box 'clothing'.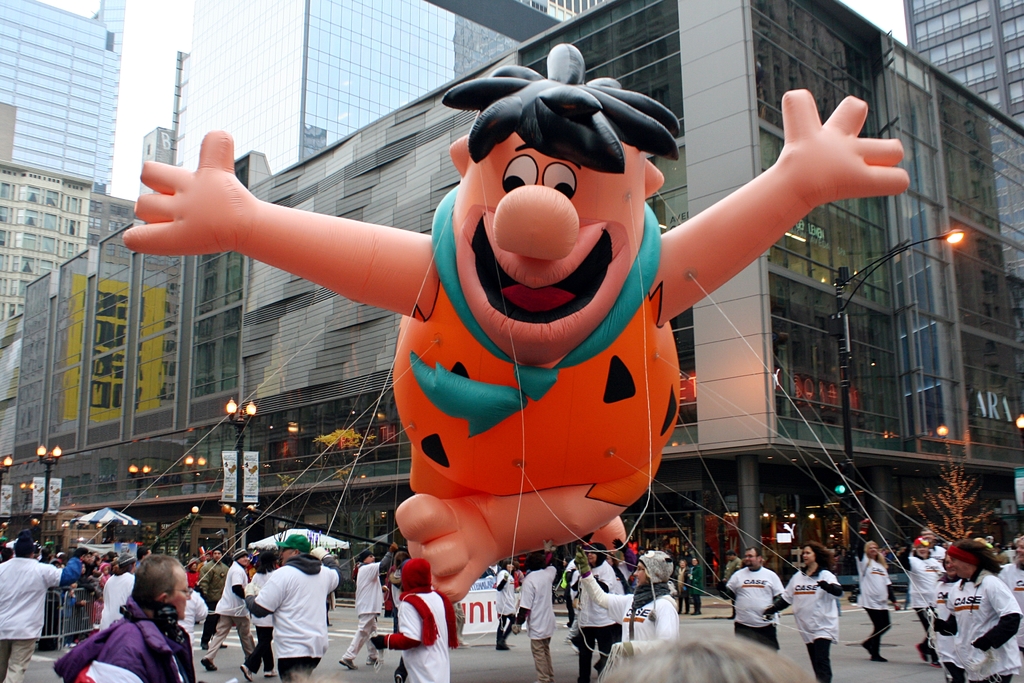
left=206, top=567, right=255, bottom=667.
